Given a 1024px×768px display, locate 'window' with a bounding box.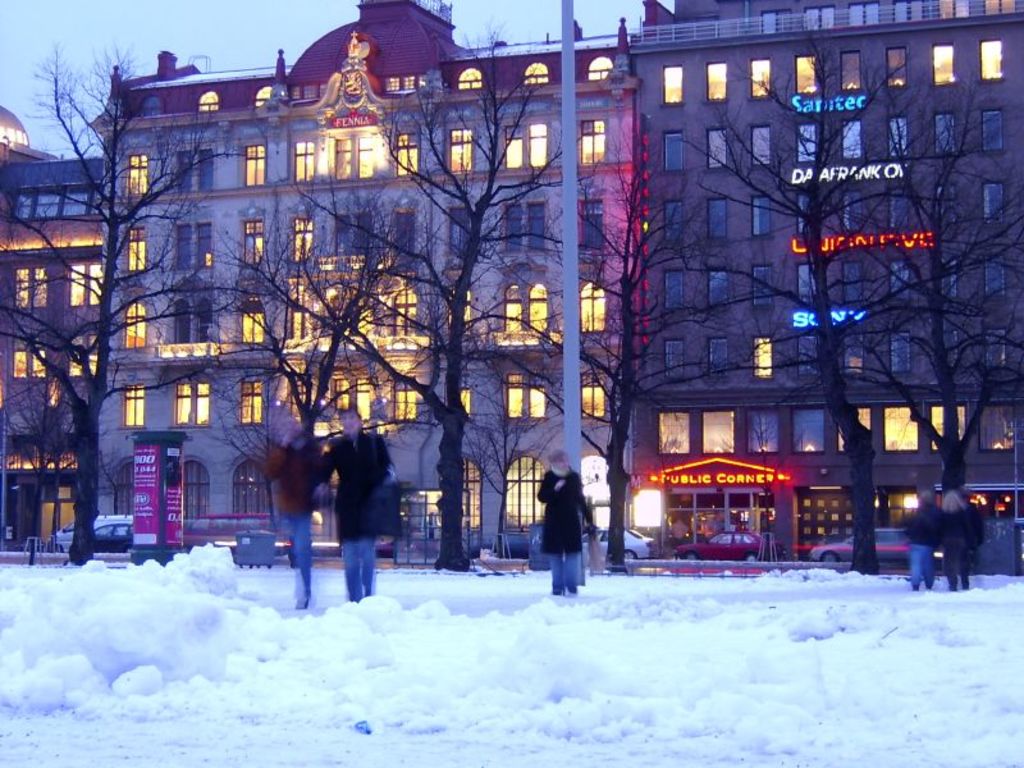
Located: 664:342:686:380.
